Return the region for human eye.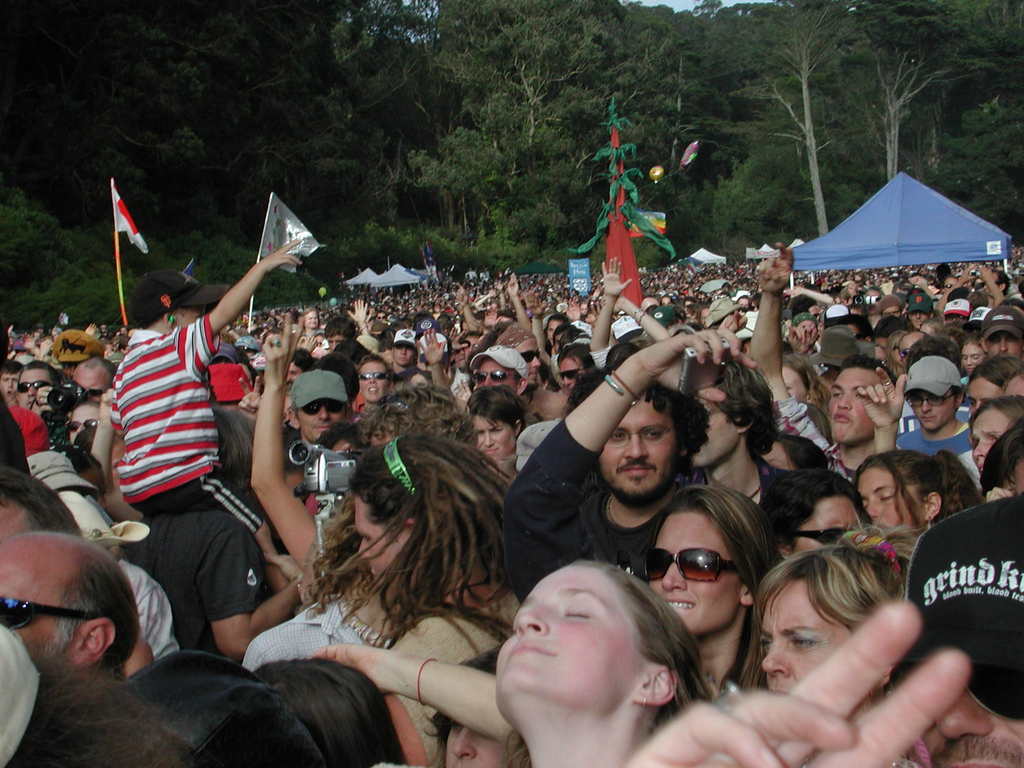
832, 390, 844, 398.
